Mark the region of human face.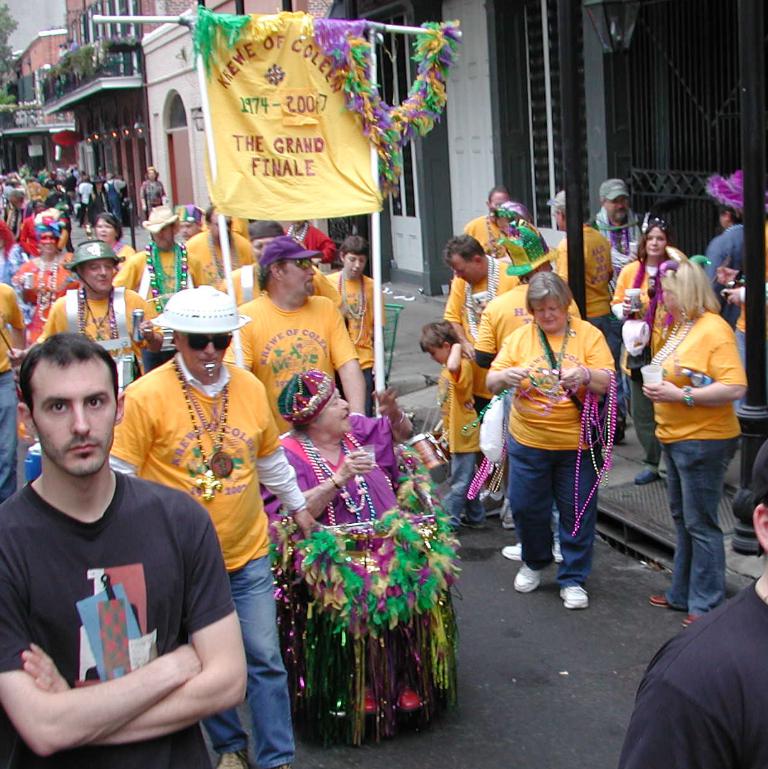
Region: region(154, 227, 175, 251).
